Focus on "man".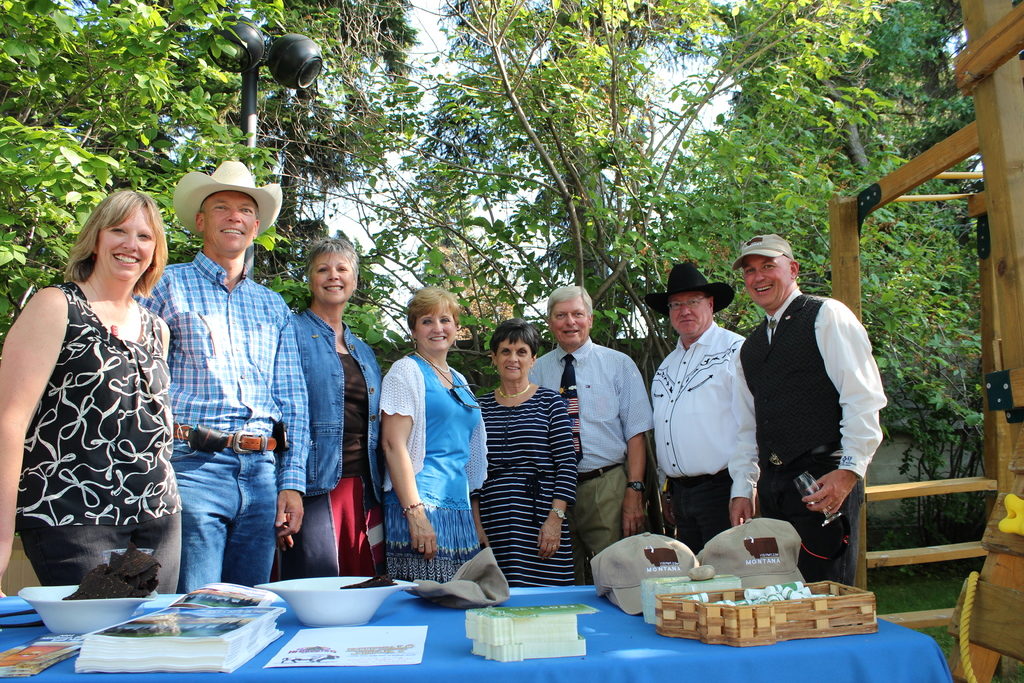
Focused at rect(731, 241, 890, 585).
